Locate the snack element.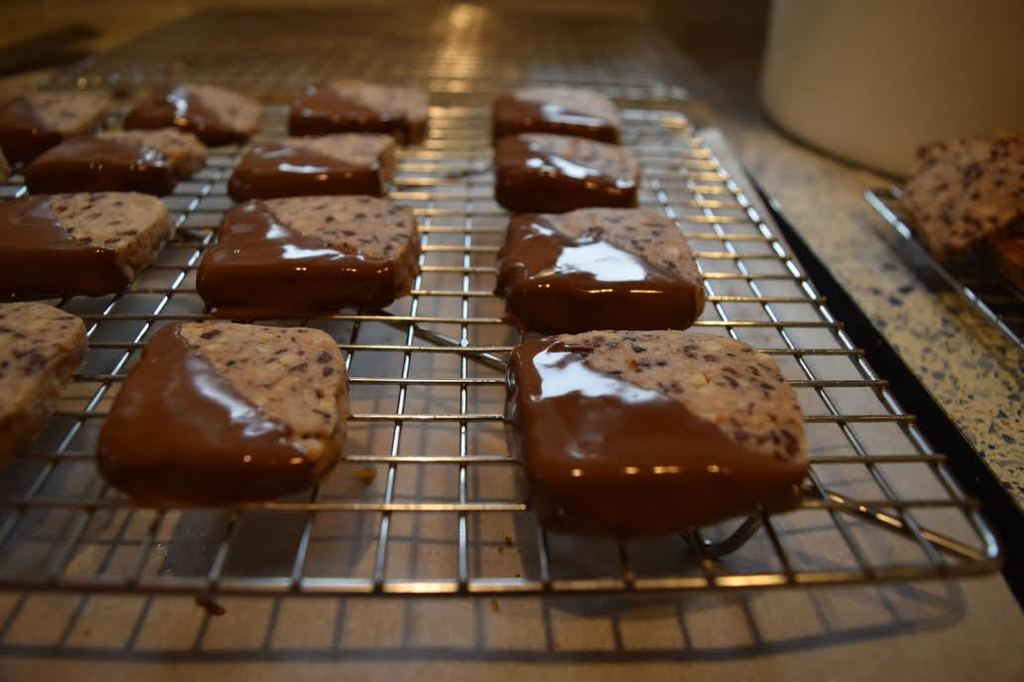
Element bbox: 491 139 642 217.
